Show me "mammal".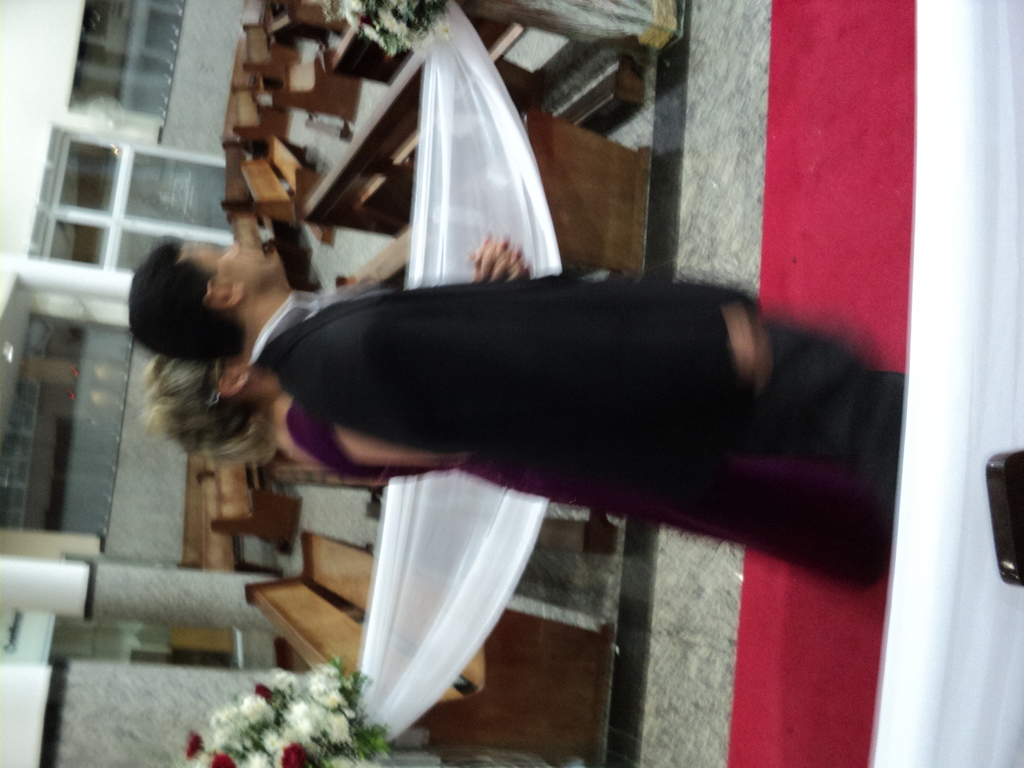
"mammal" is here: 125,236,891,574.
